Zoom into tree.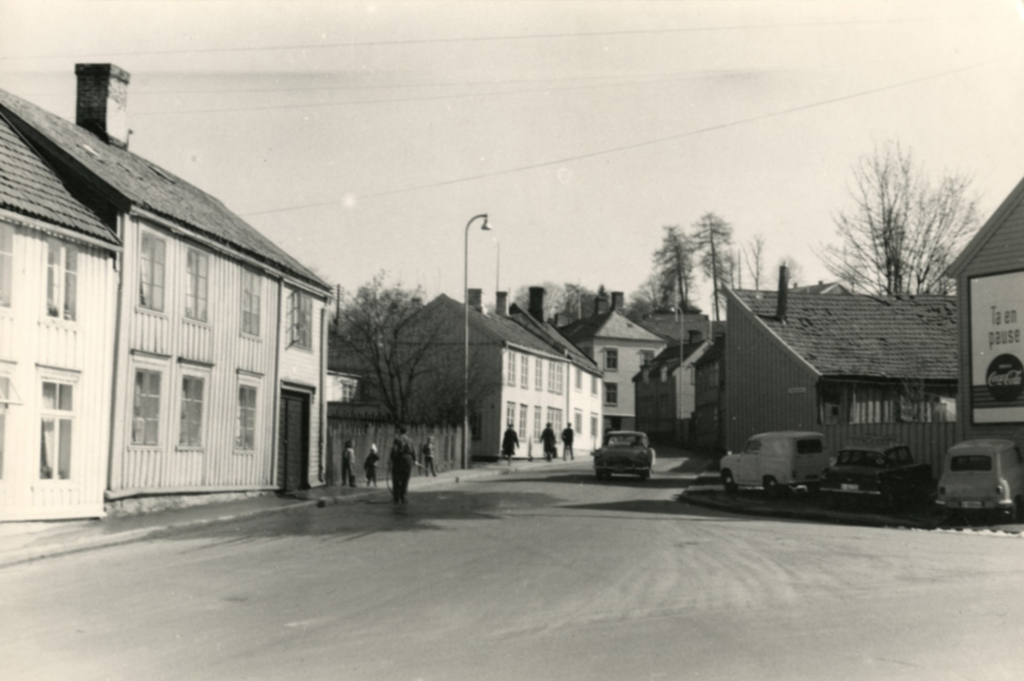
Zoom target: region(486, 278, 557, 326).
